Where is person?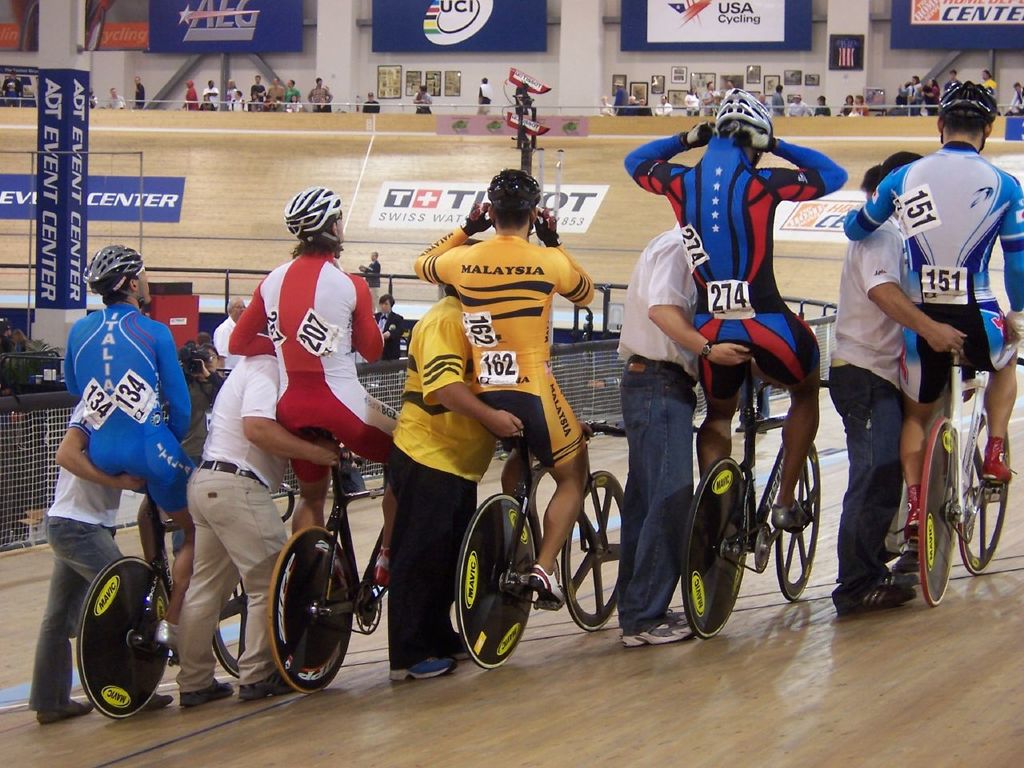
182:78:199:108.
